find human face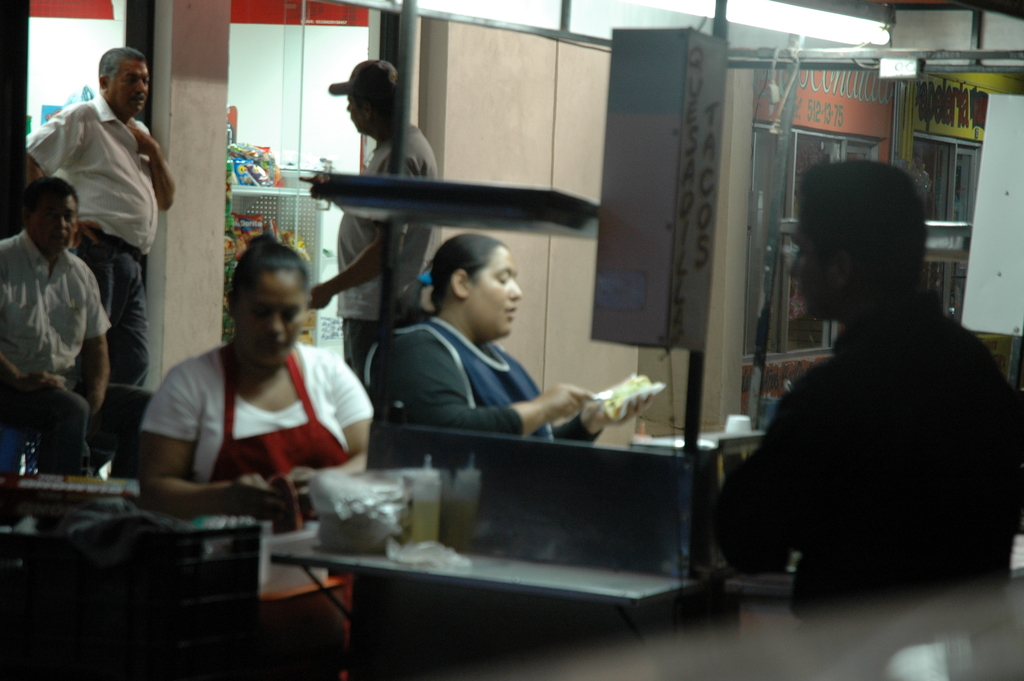
<bbox>346, 93, 363, 131</bbox>
